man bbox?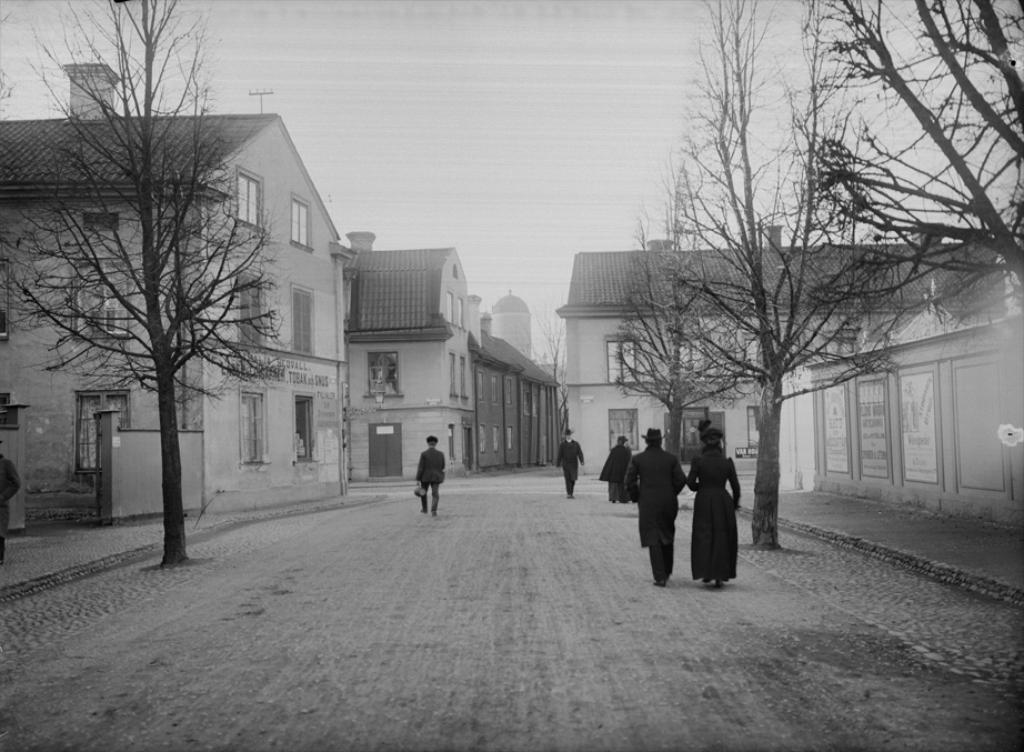
rect(594, 429, 639, 505)
